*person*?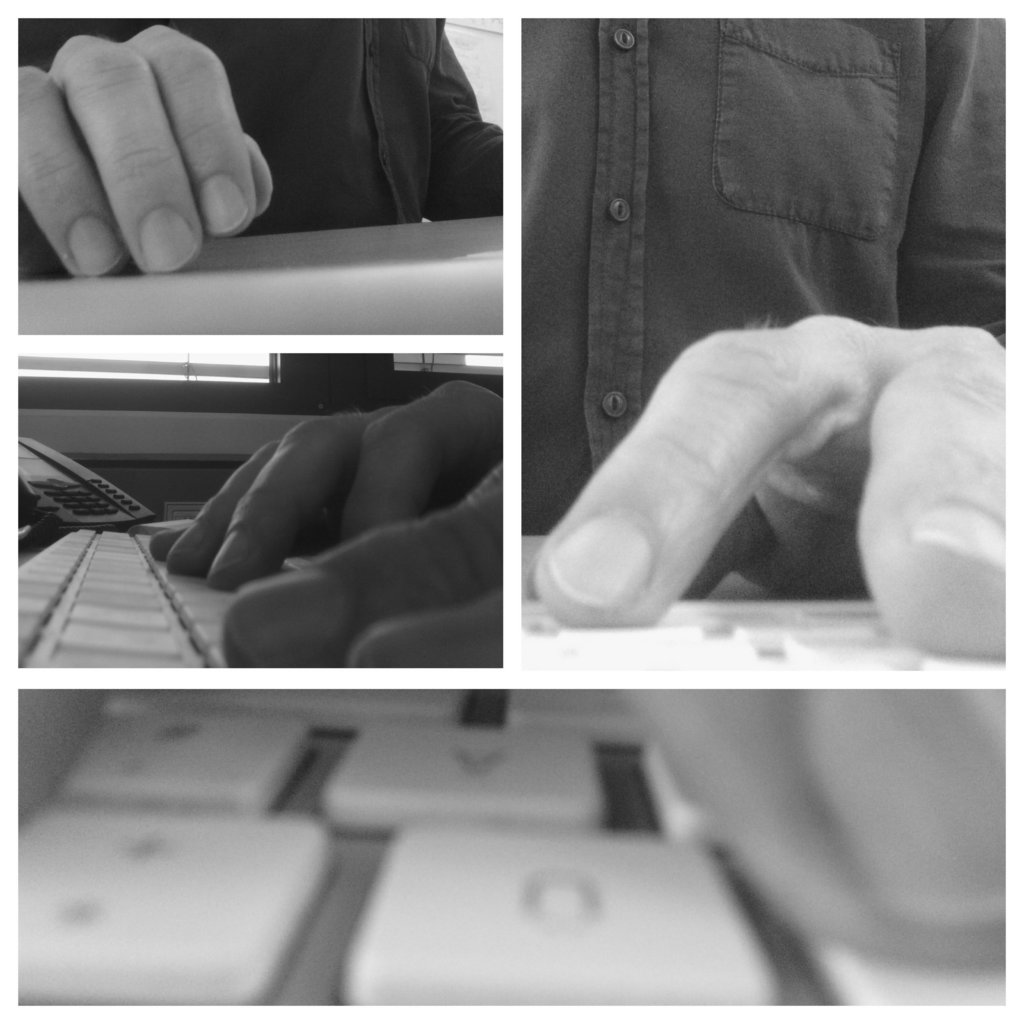
bbox=[11, 20, 504, 280]
